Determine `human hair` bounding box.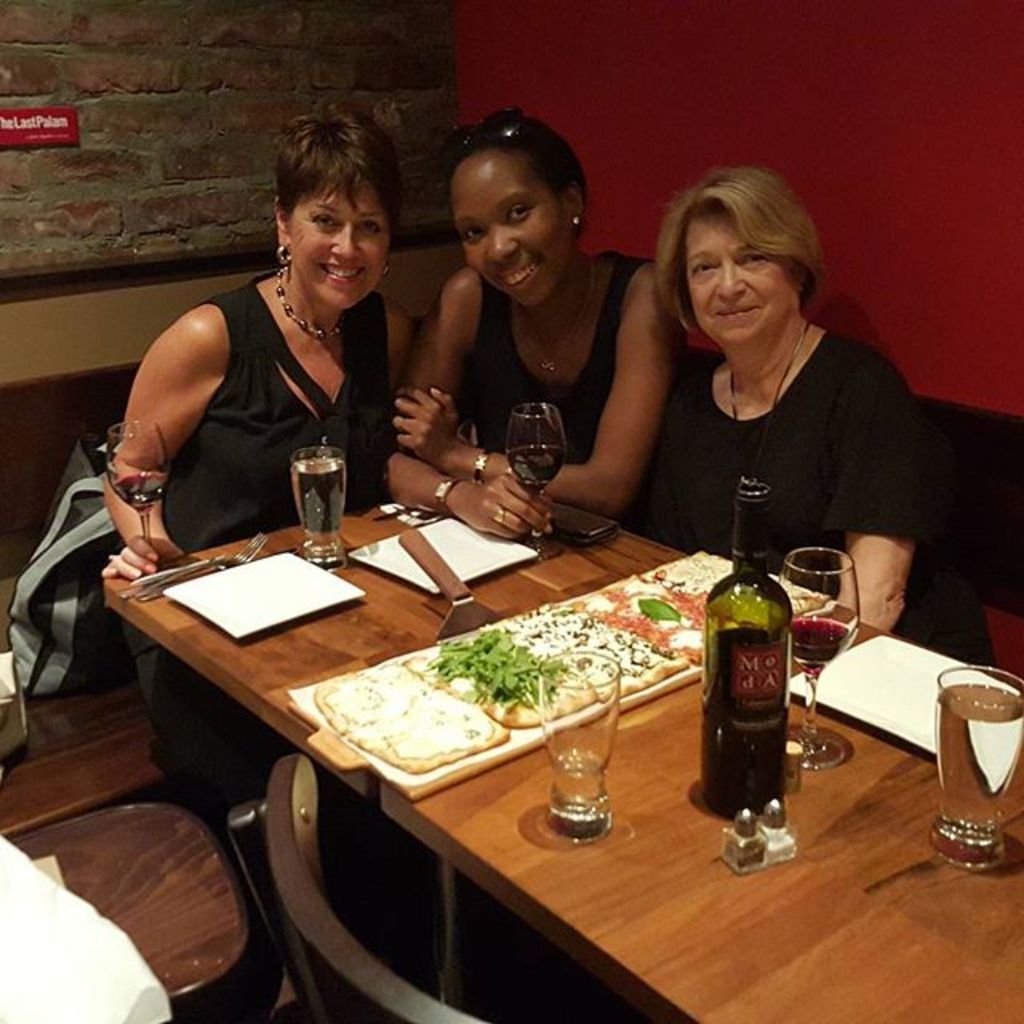
Determined: (x1=653, y1=155, x2=816, y2=346).
